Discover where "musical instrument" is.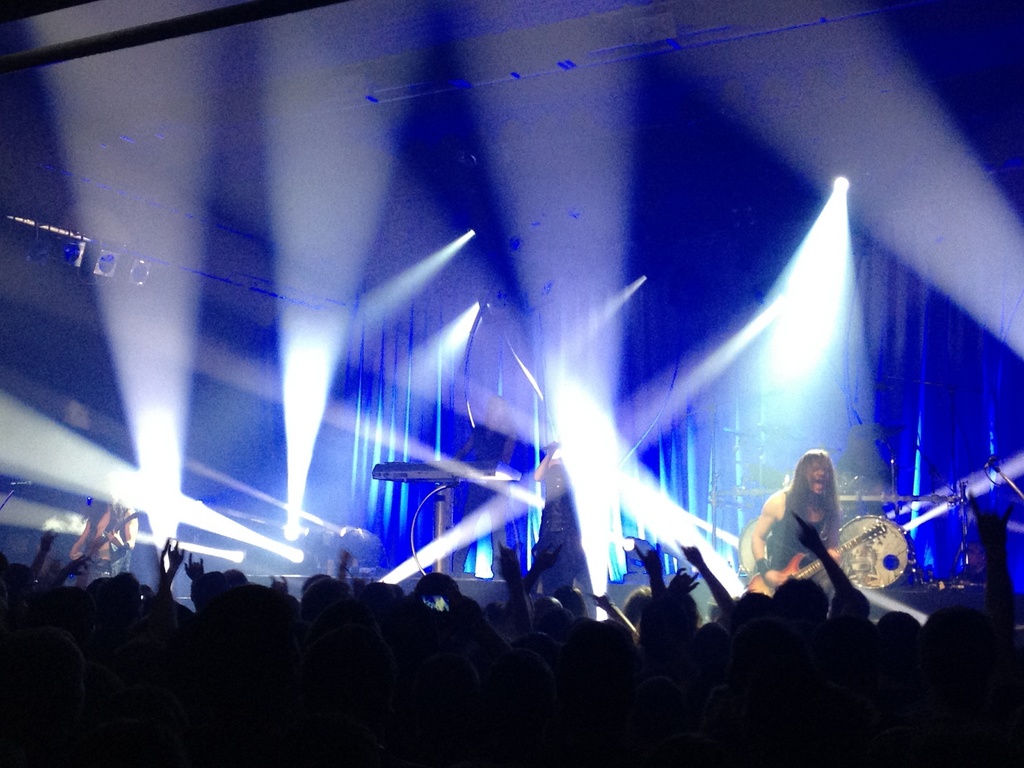
Discovered at {"left": 367, "top": 461, "right": 522, "bottom": 605}.
